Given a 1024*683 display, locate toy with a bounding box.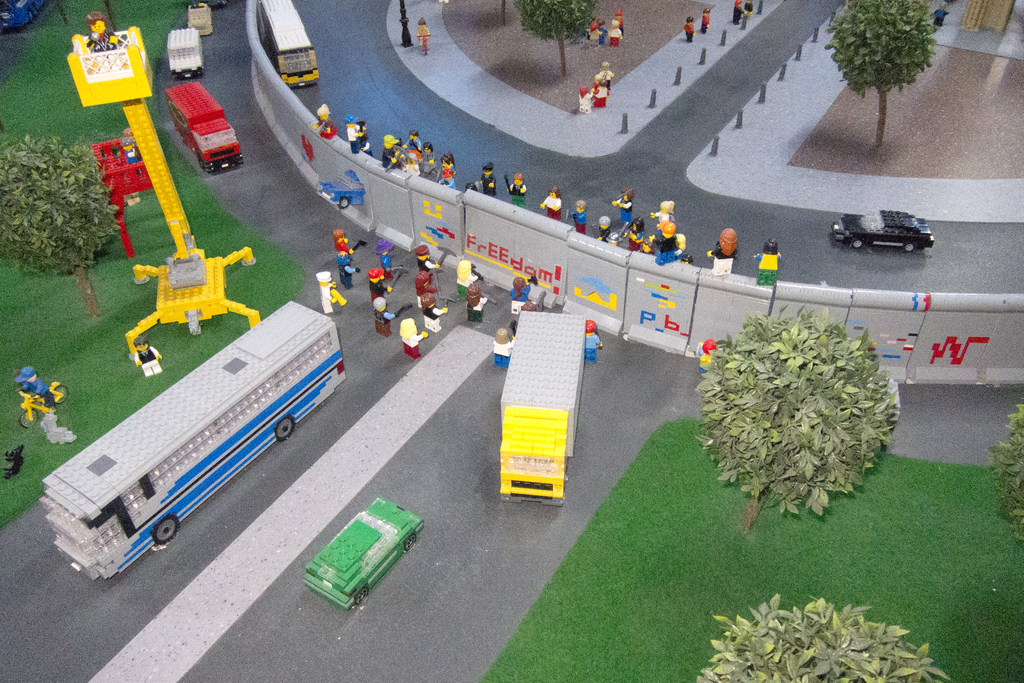
Located: [609, 187, 636, 224].
